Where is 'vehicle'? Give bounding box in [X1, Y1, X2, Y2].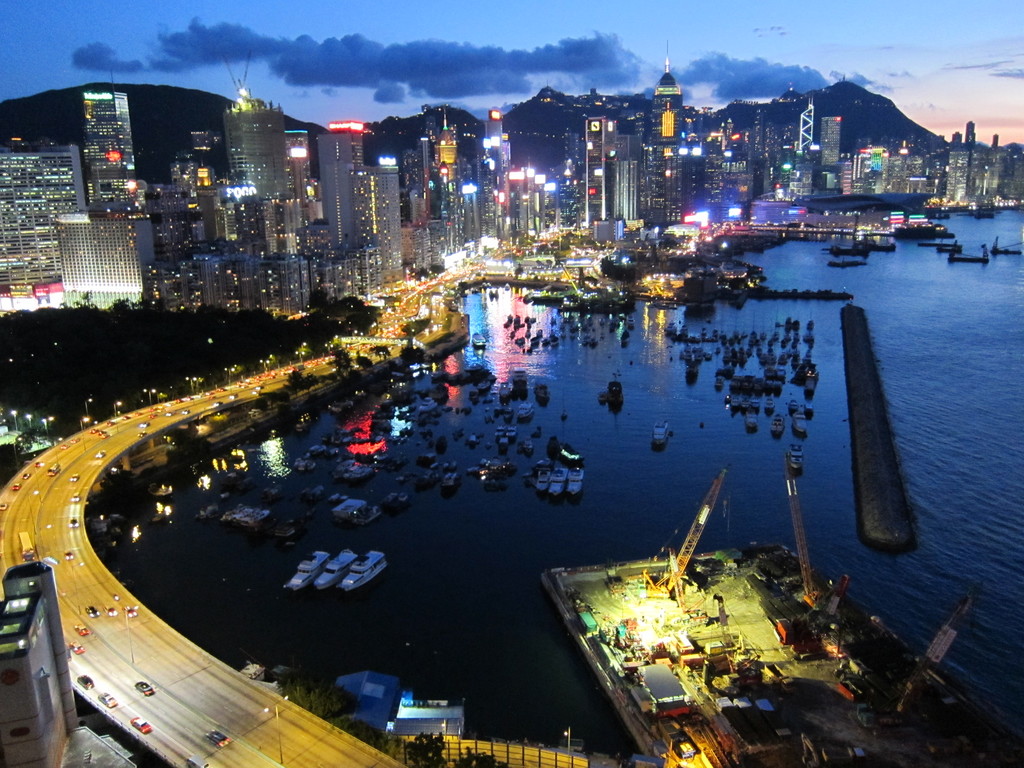
[571, 464, 588, 497].
